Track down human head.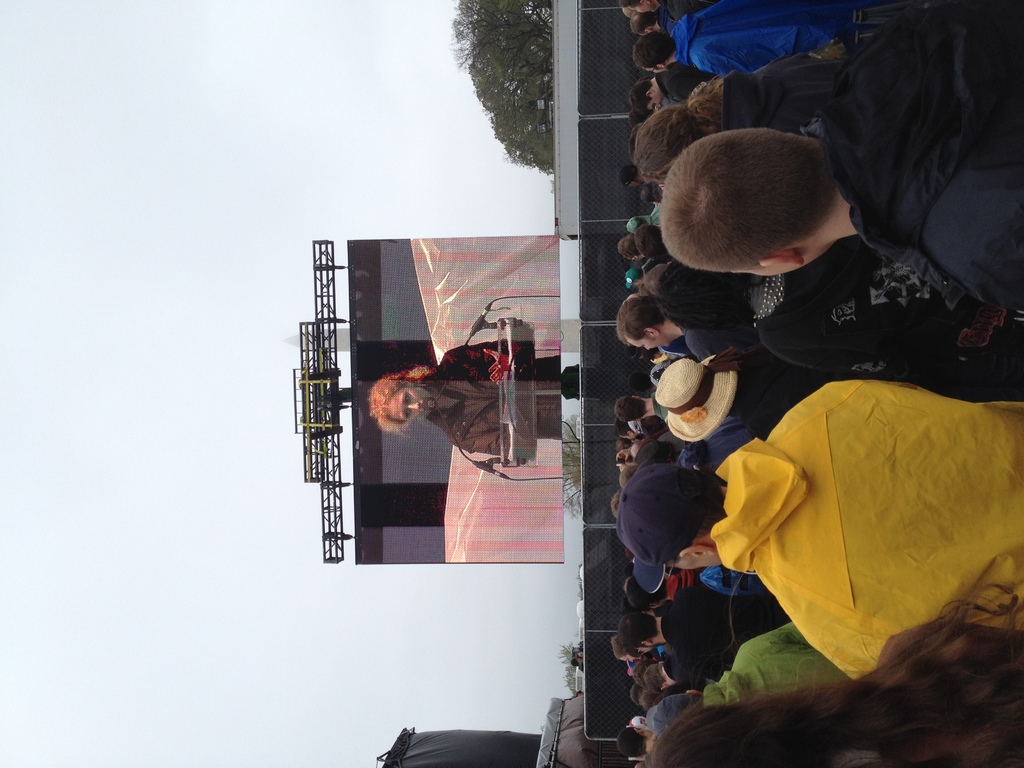
Tracked to box(621, 611, 662, 653).
